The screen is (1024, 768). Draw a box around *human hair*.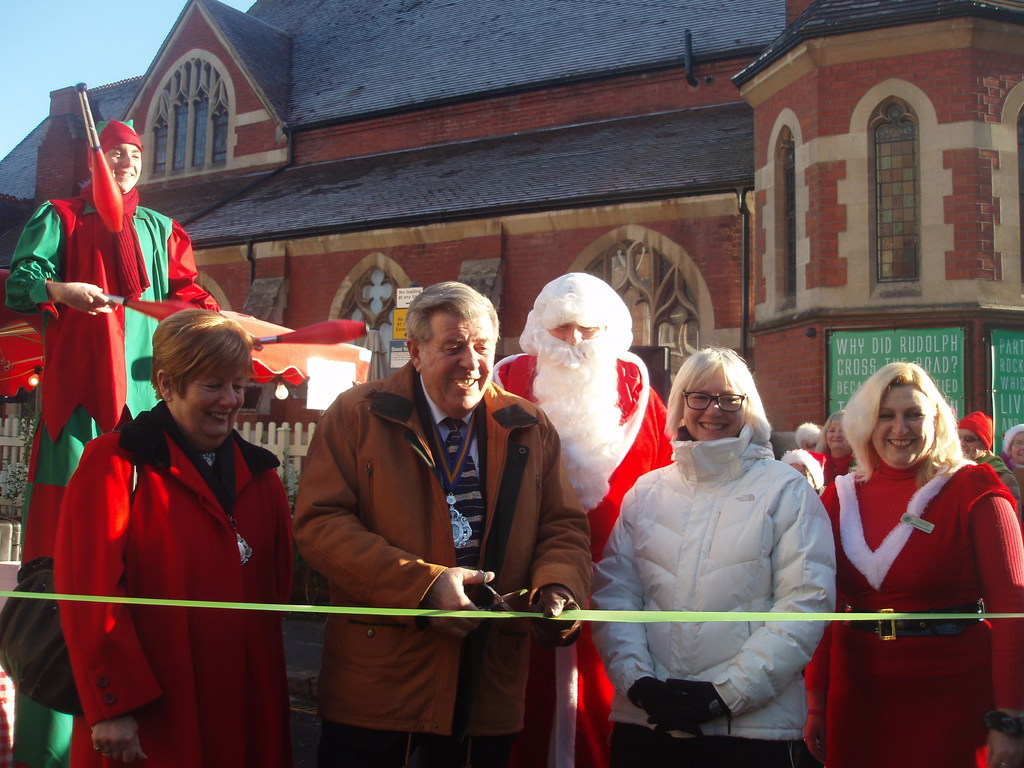
{"left": 1004, "top": 425, "right": 1023, "bottom": 458}.
